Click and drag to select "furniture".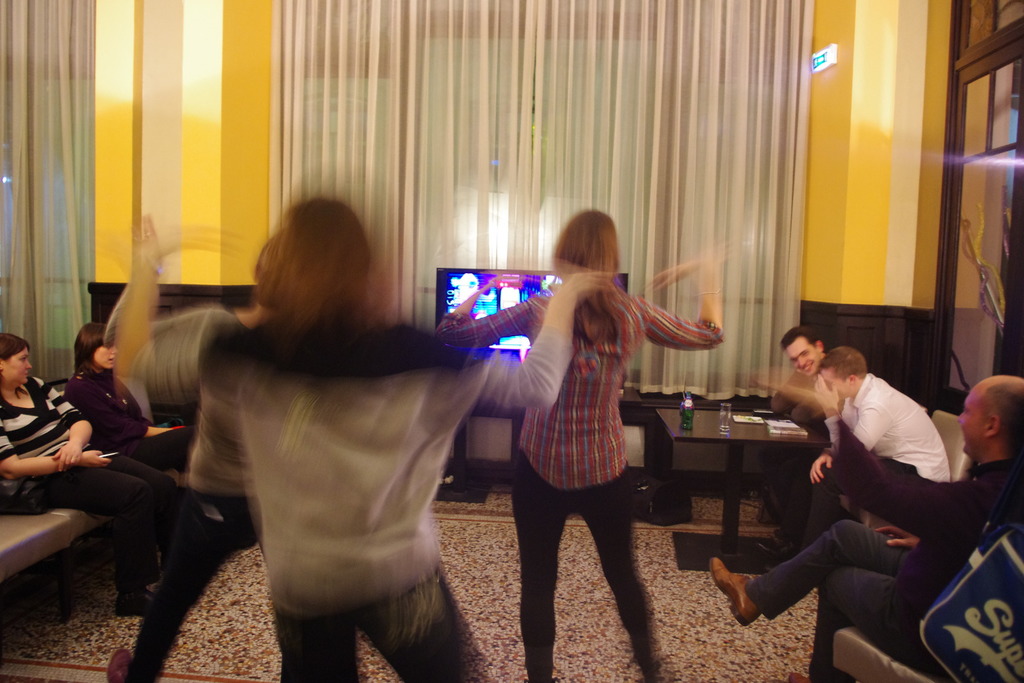
Selection: (x1=833, y1=619, x2=938, y2=682).
